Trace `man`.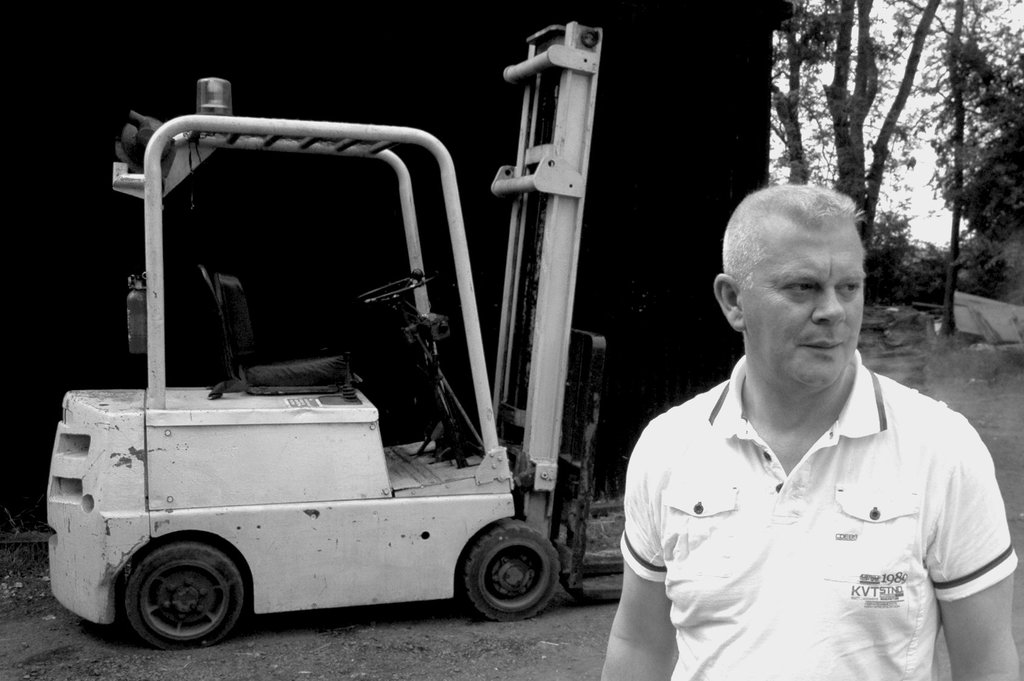
Traced to l=597, t=182, r=1023, b=680.
